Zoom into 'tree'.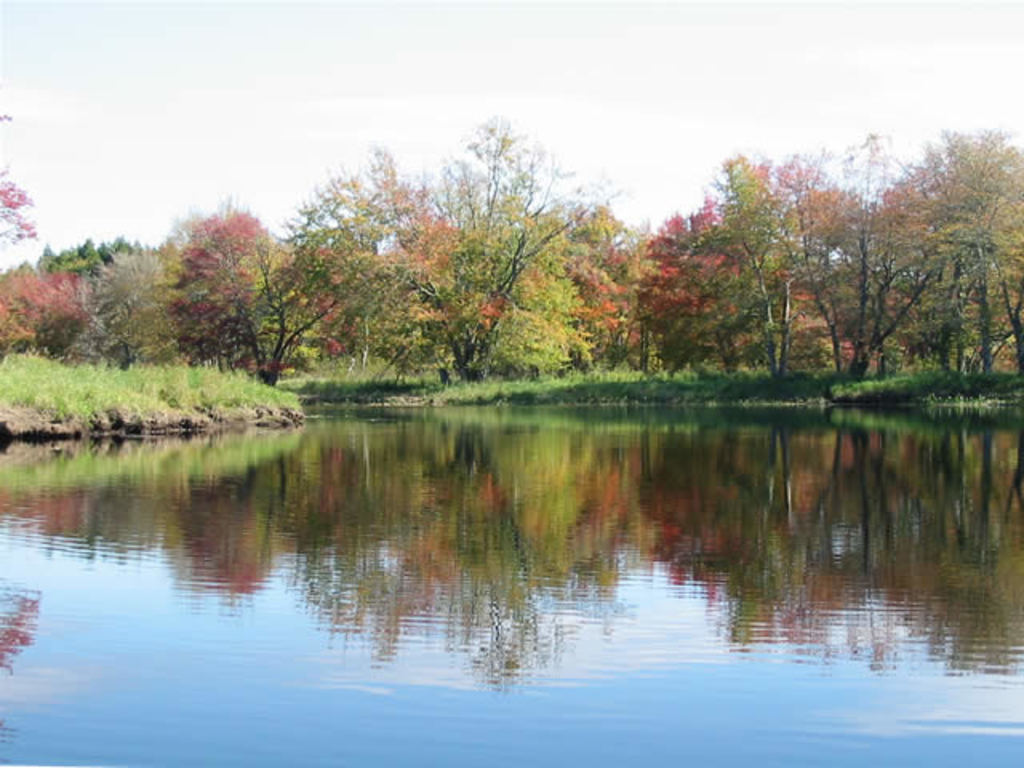
Zoom target: box(346, 99, 616, 398).
